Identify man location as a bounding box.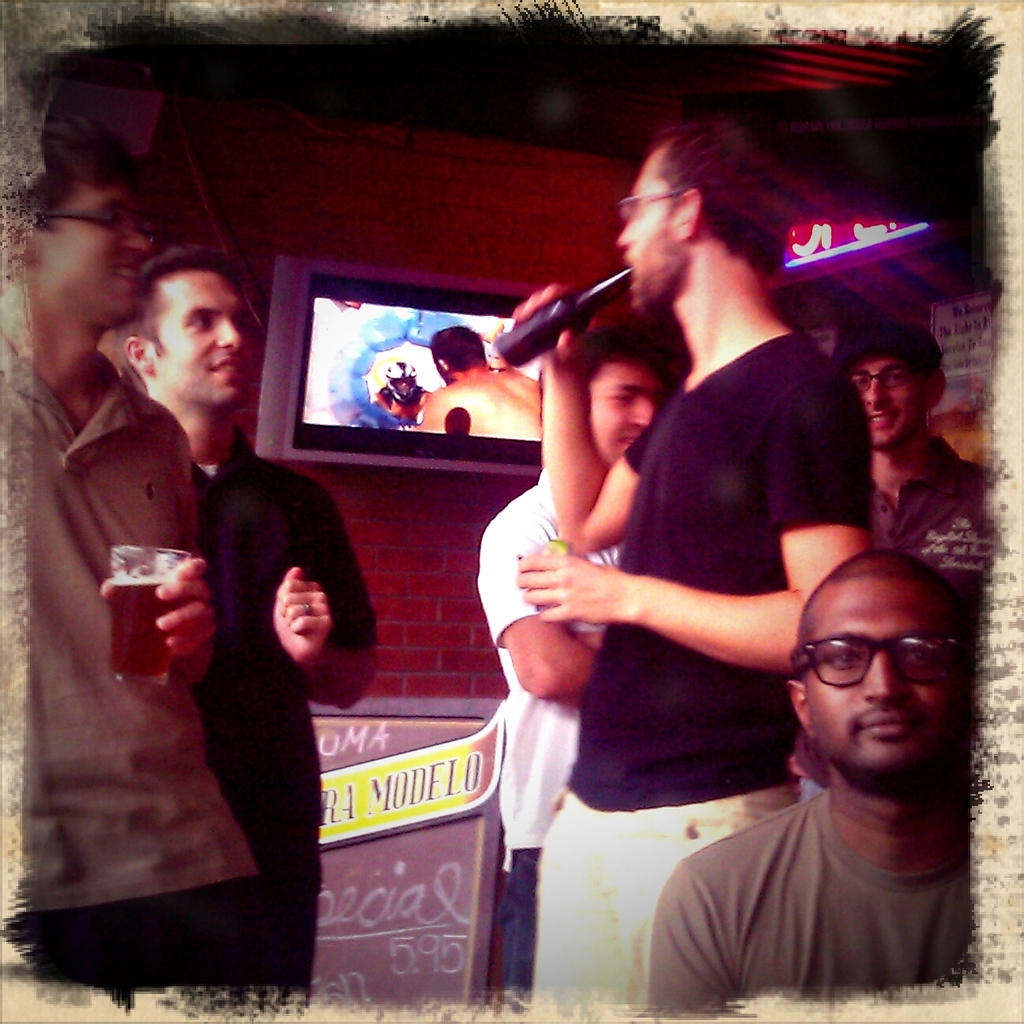
x1=96, y1=226, x2=378, y2=1006.
